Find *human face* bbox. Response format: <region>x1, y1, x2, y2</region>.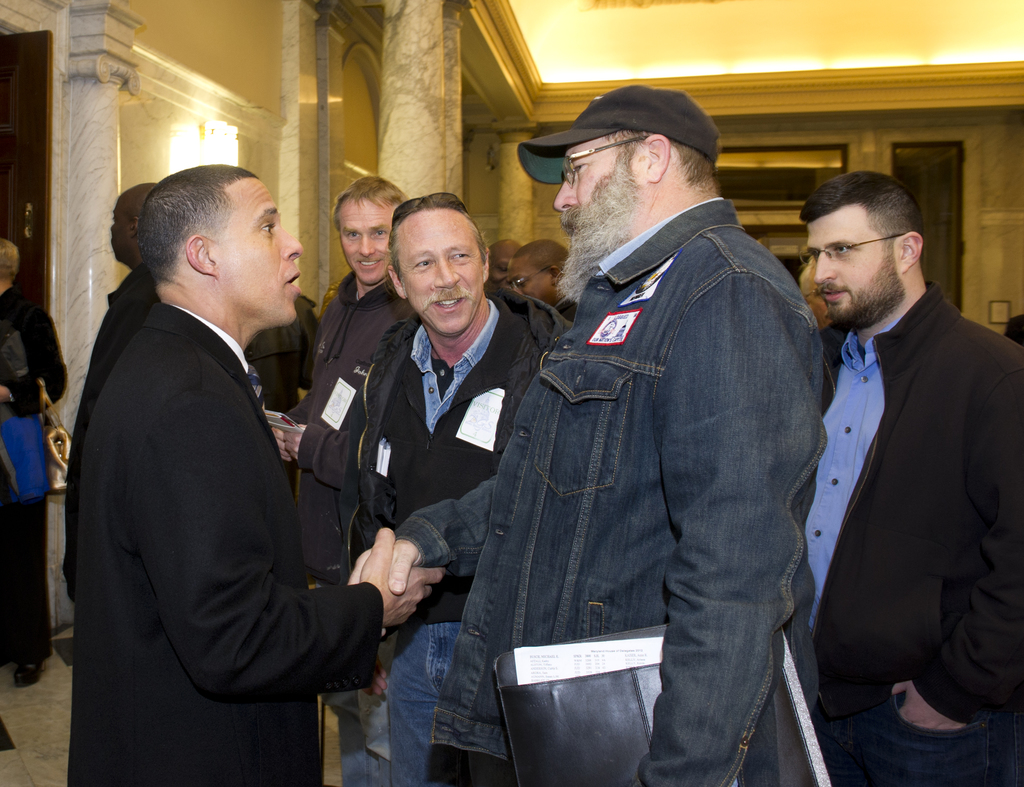
<region>506, 257, 554, 312</region>.
